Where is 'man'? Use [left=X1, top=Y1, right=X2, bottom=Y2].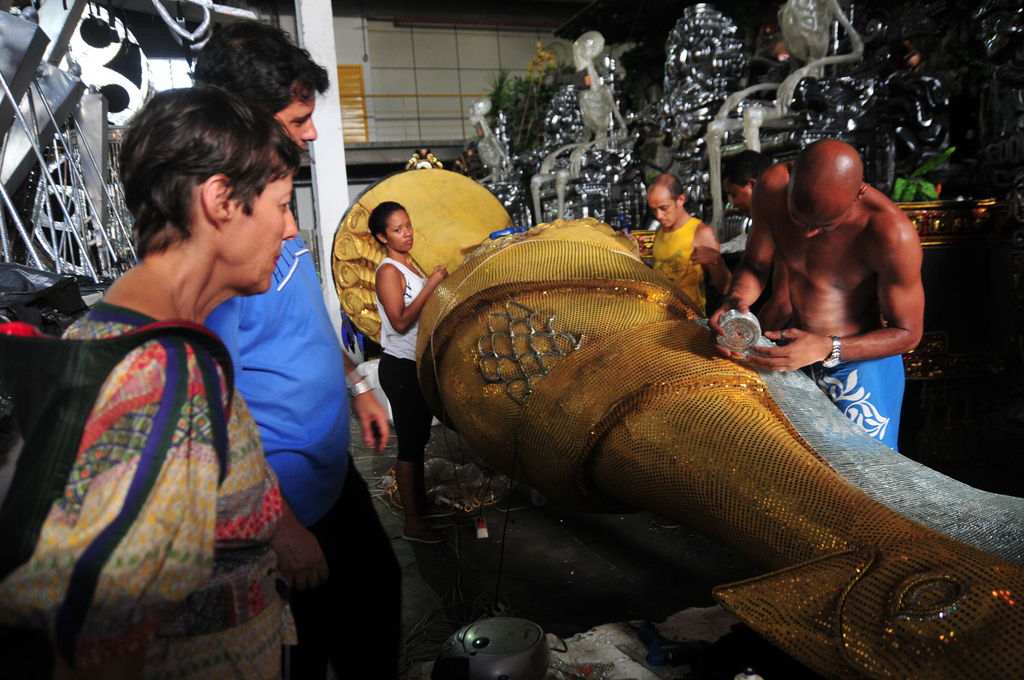
[left=701, top=142, right=945, bottom=476].
